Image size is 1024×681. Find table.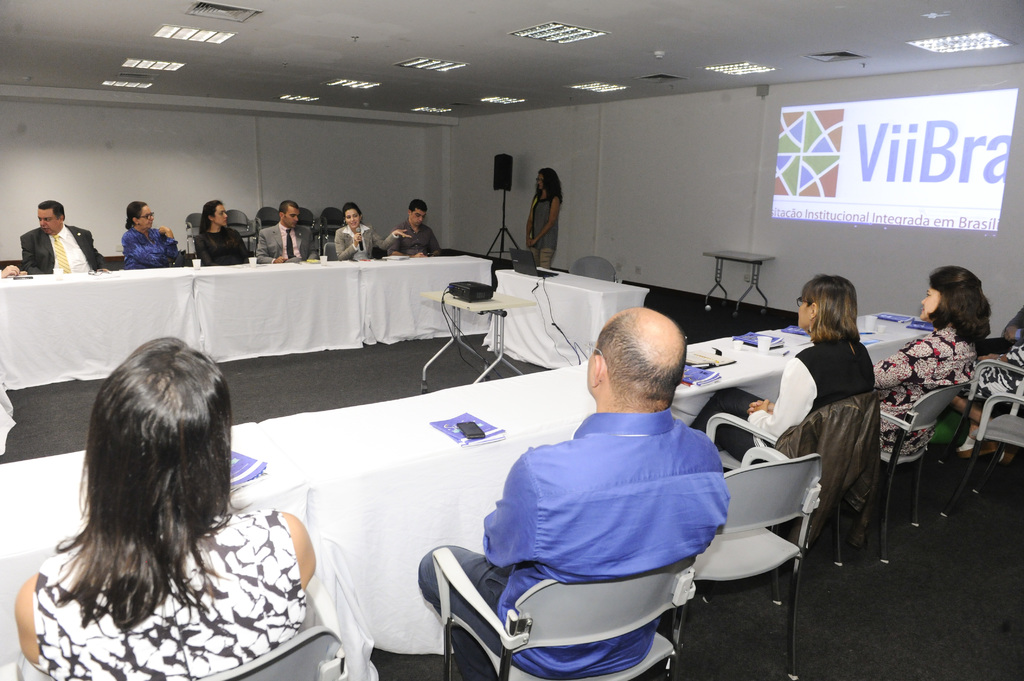
box(488, 261, 647, 369).
